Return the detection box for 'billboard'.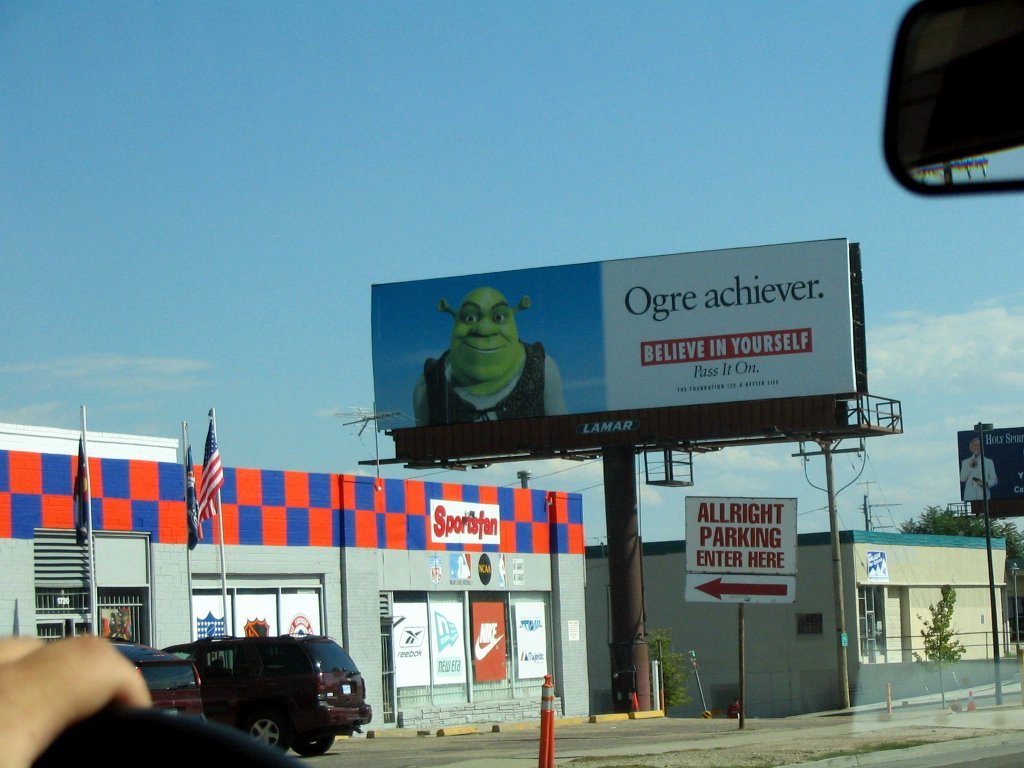
[x1=949, y1=420, x2=1023, y2=516].
